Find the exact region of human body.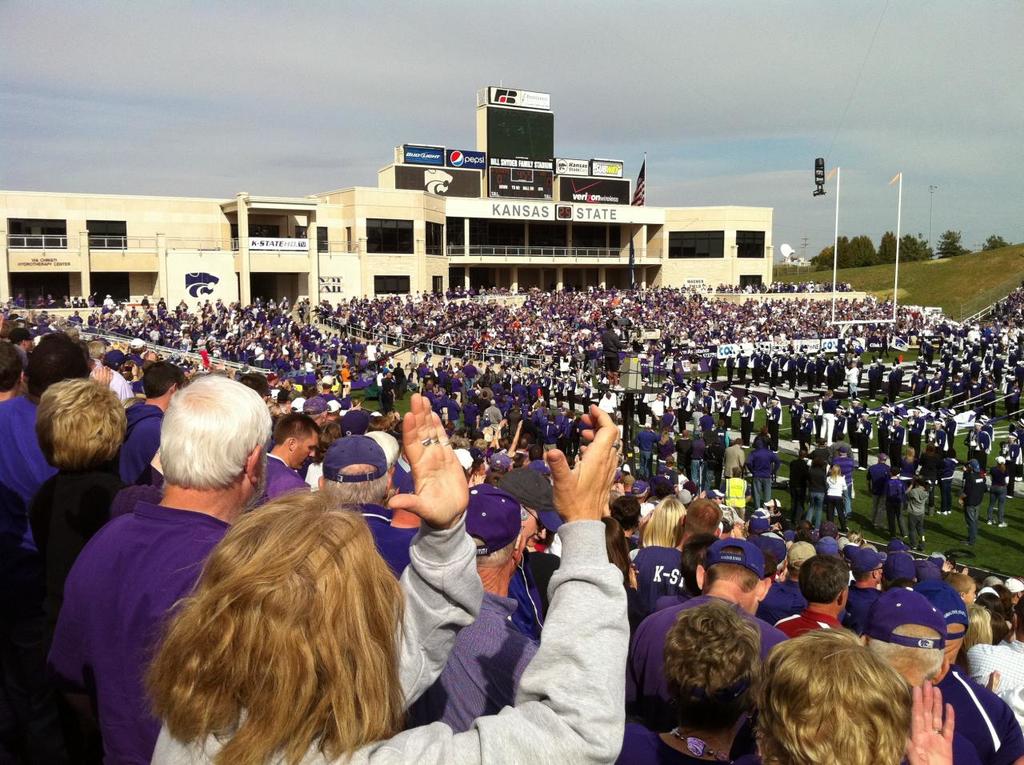
Exact region: {"x1": 30, "y1": 333, "x2": 103, "y2": 763}.
